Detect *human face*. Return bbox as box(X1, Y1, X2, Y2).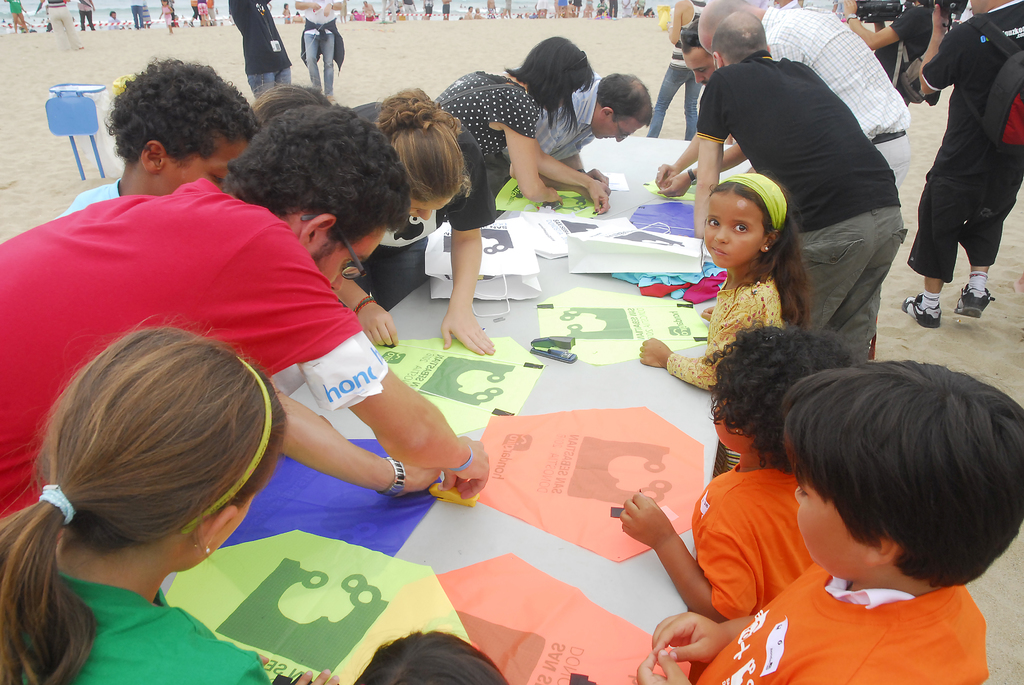
box(163, 138, 254, 197).
